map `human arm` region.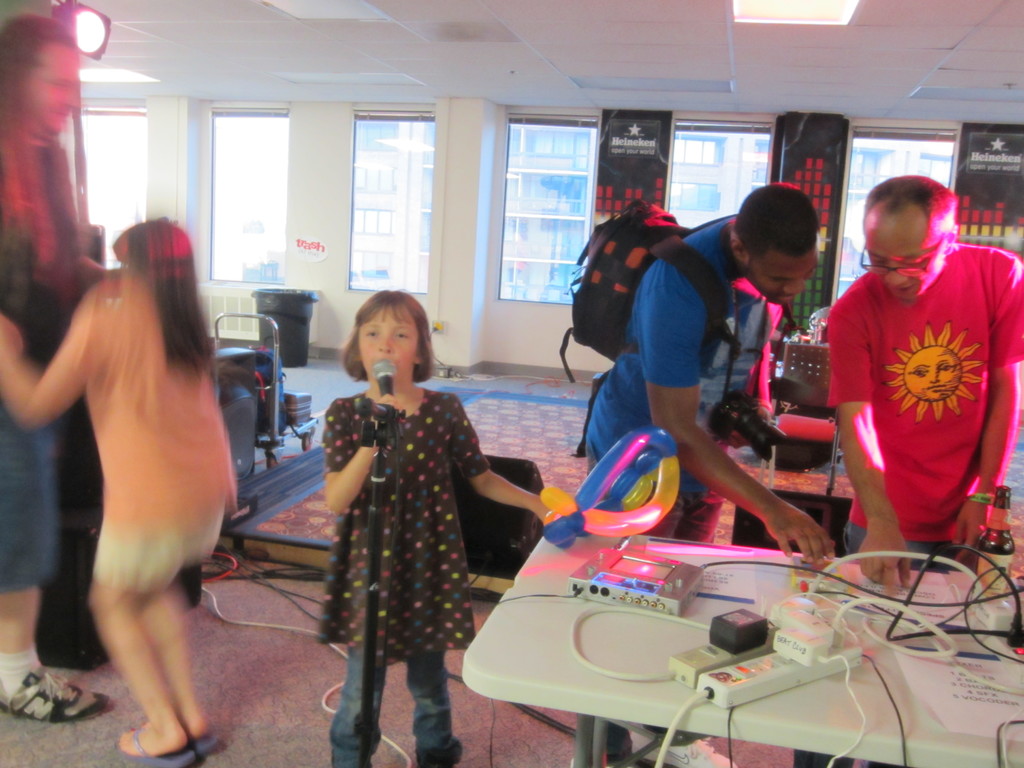
Mapped to rect(643, 383, 836, 563).
